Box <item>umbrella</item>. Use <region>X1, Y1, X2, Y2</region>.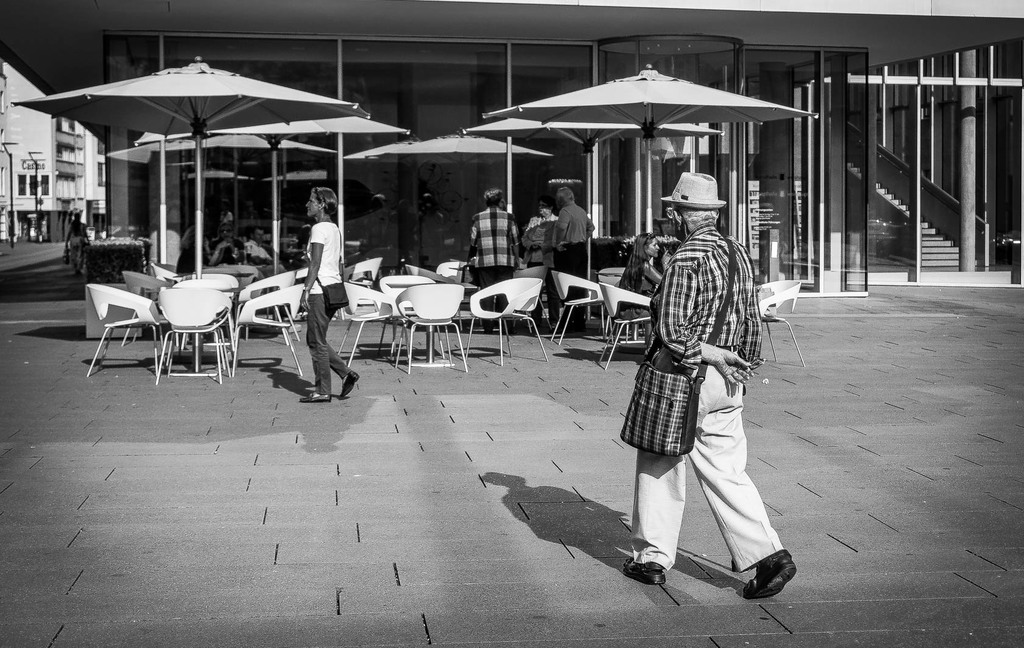
<region>462, 117, 723, 320</region>.
